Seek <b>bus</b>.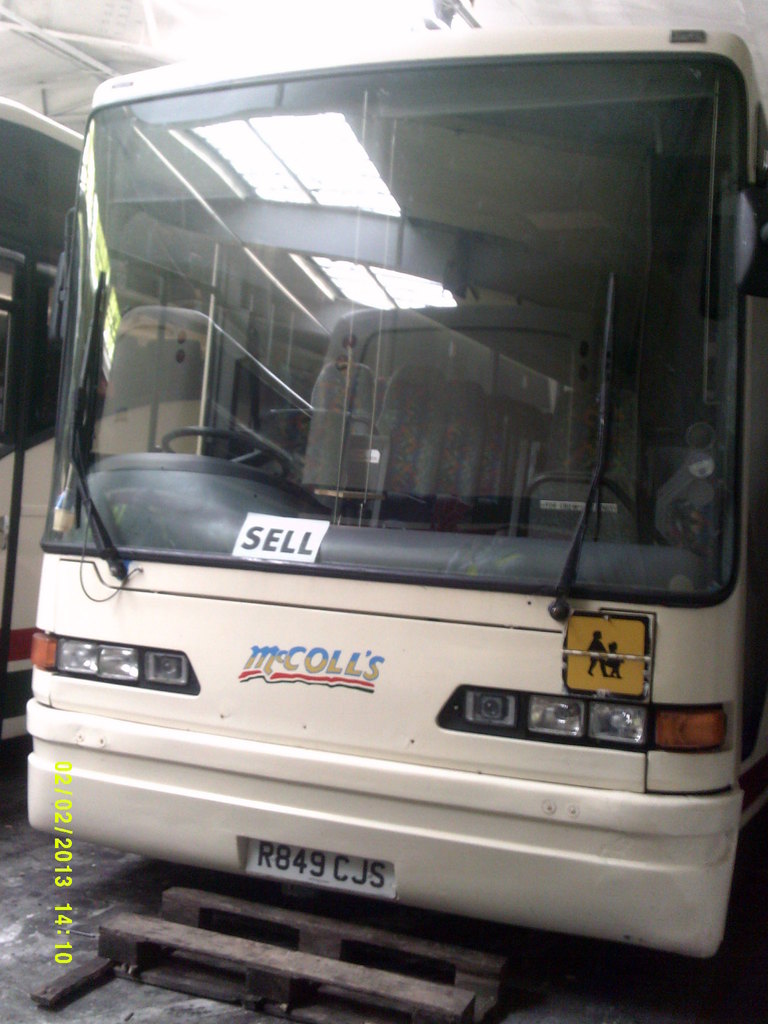
select_region(29, 17, 767, 961).
